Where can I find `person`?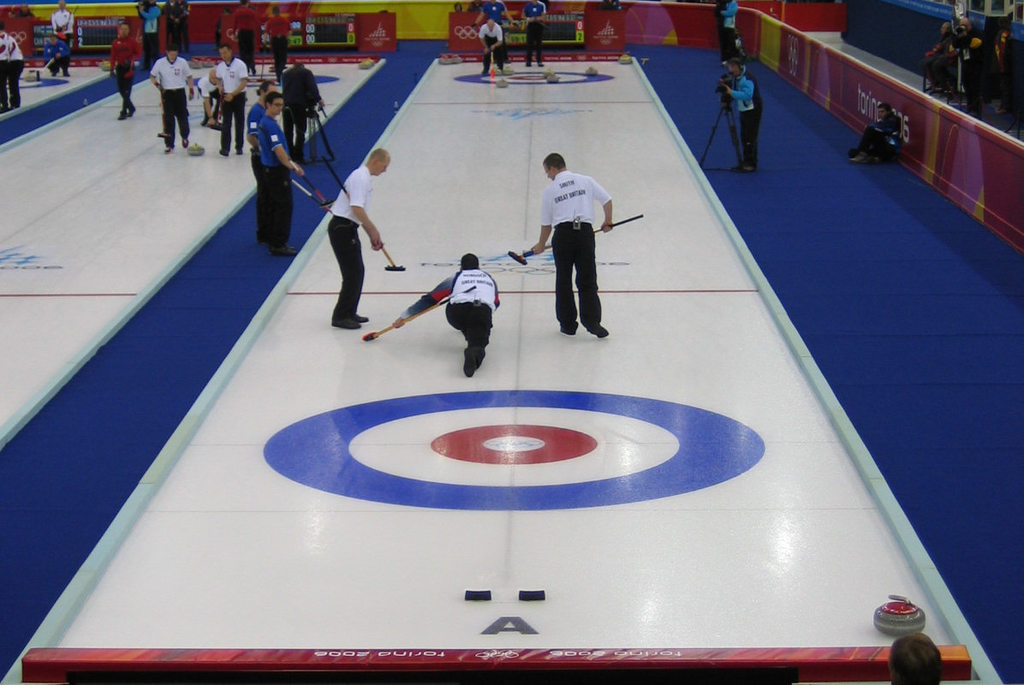
You can find it at 406:238:504:375.
